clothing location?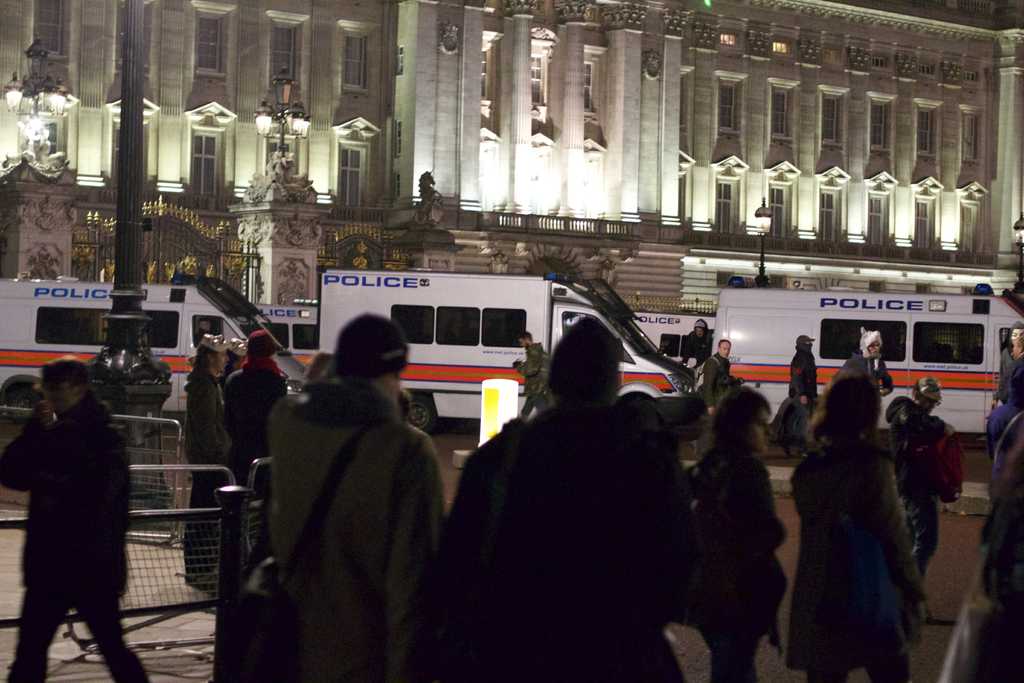
bbox(704, 352, 735, 414)
